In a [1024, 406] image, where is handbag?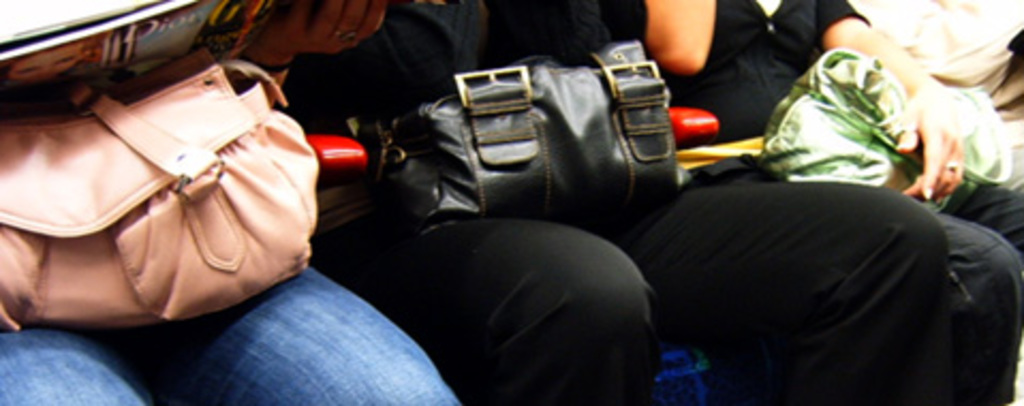
[0,56,323,331].
